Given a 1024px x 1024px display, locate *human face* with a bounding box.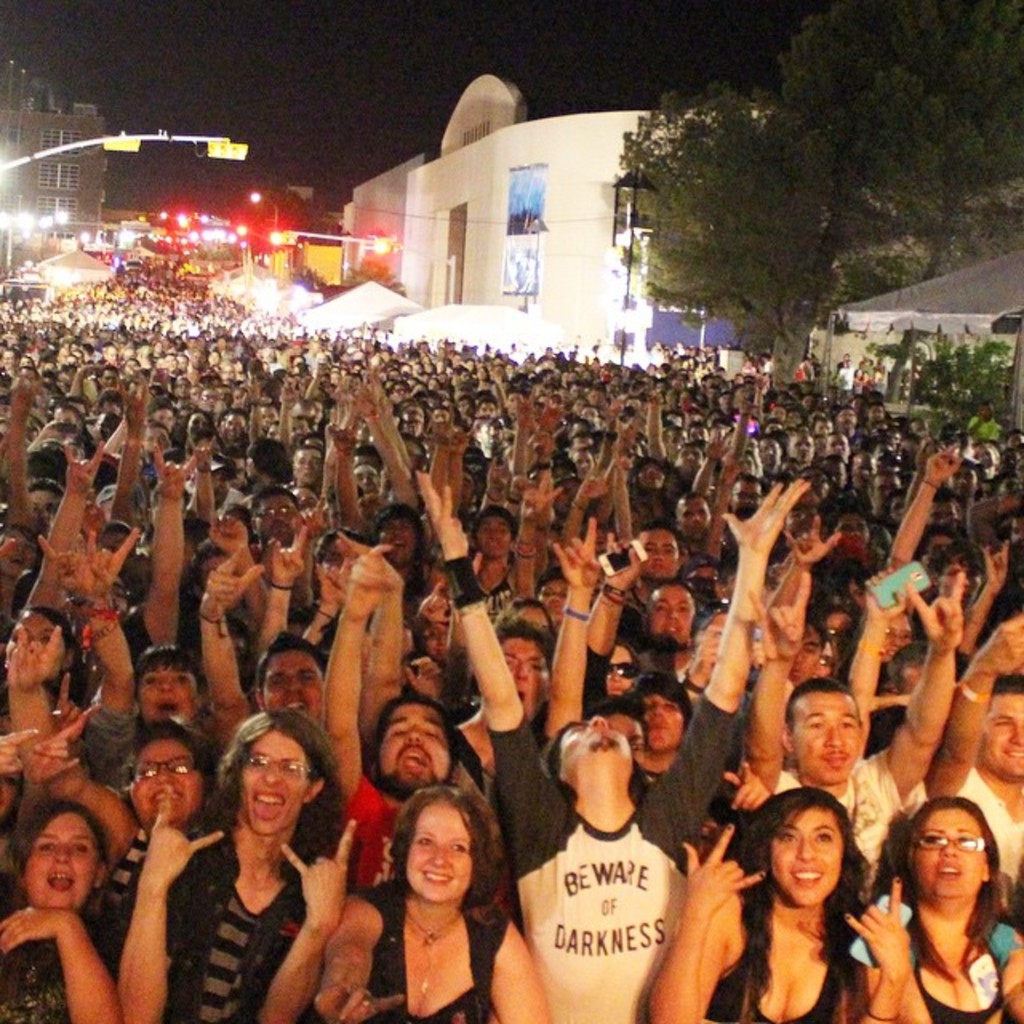
Located: {"left": 133, "top": 656, "right": 200, "bottom": 726}.
